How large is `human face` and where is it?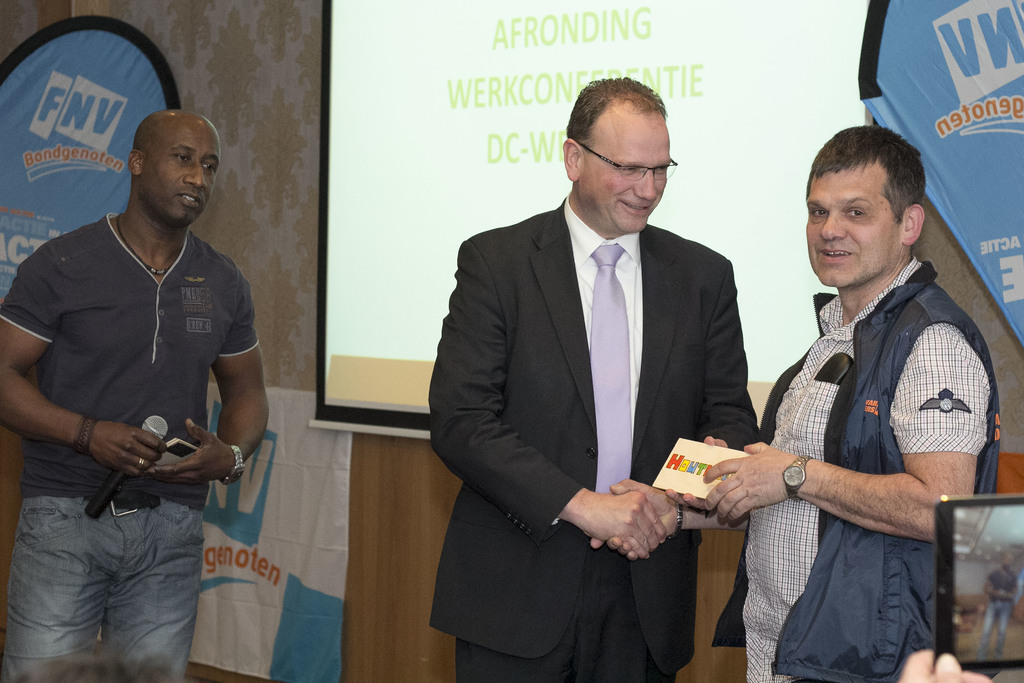
Bounding box: detection(138, 126, 223, 229).
